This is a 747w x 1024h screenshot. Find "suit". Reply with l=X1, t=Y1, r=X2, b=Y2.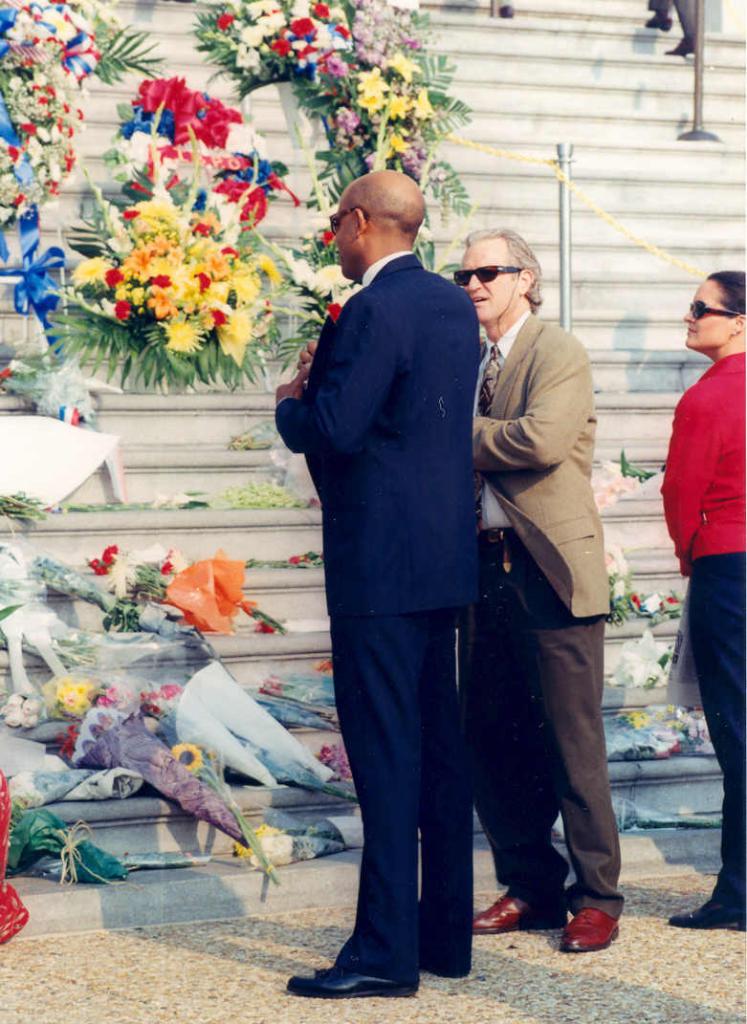
l=457, t=308, r=611, b=916.
